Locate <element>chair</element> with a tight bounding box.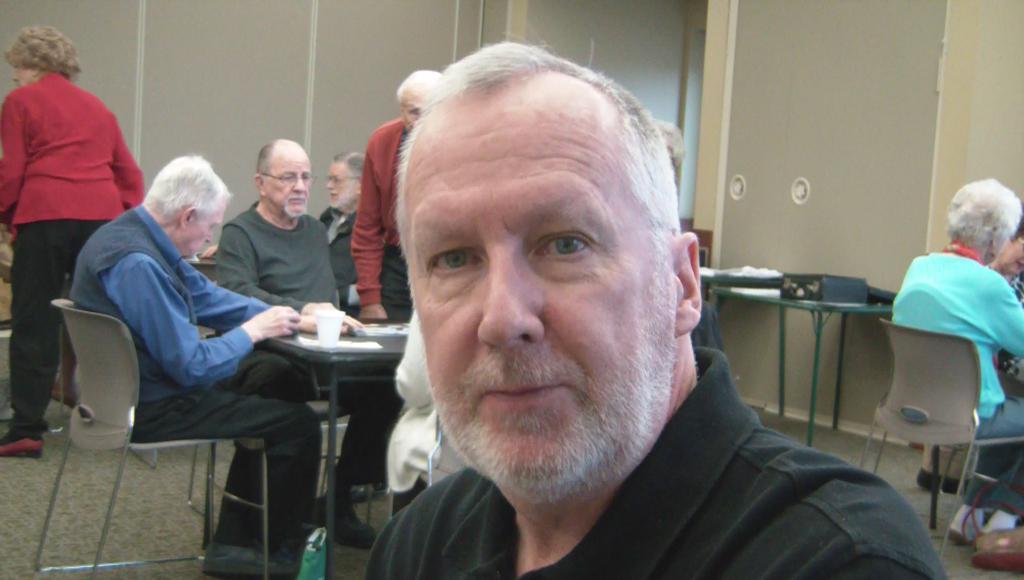
box=[388, 415, 440, 519].
